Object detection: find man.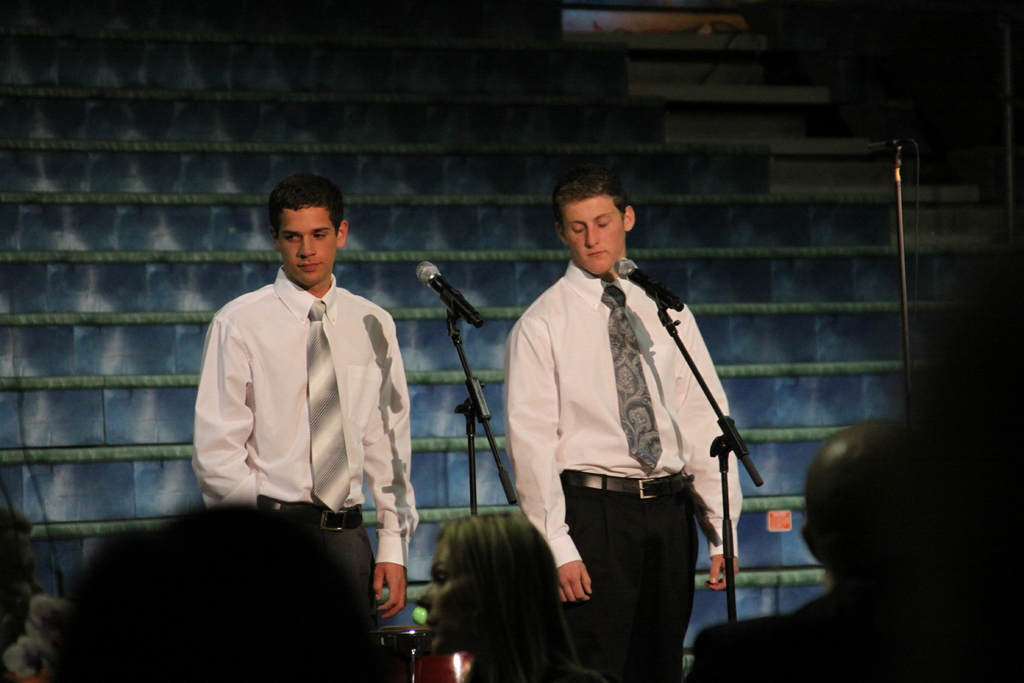
locate(504, 170, 737, 682).
